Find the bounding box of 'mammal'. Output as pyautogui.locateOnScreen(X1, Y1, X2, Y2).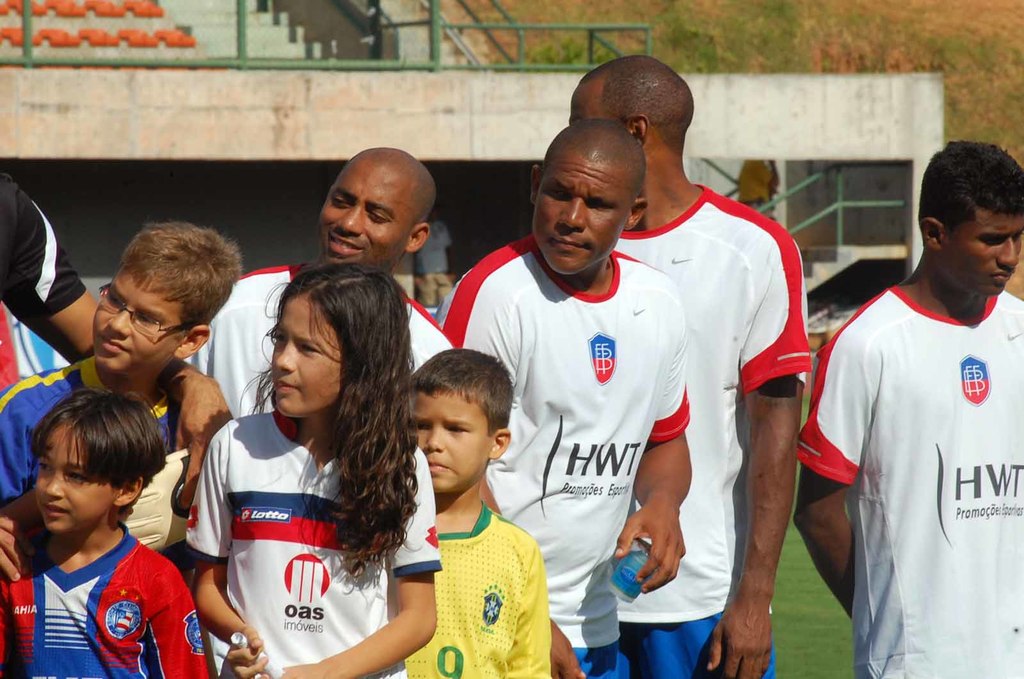
pyautogui.locateOnScreen(182, 139, 461, 422).
